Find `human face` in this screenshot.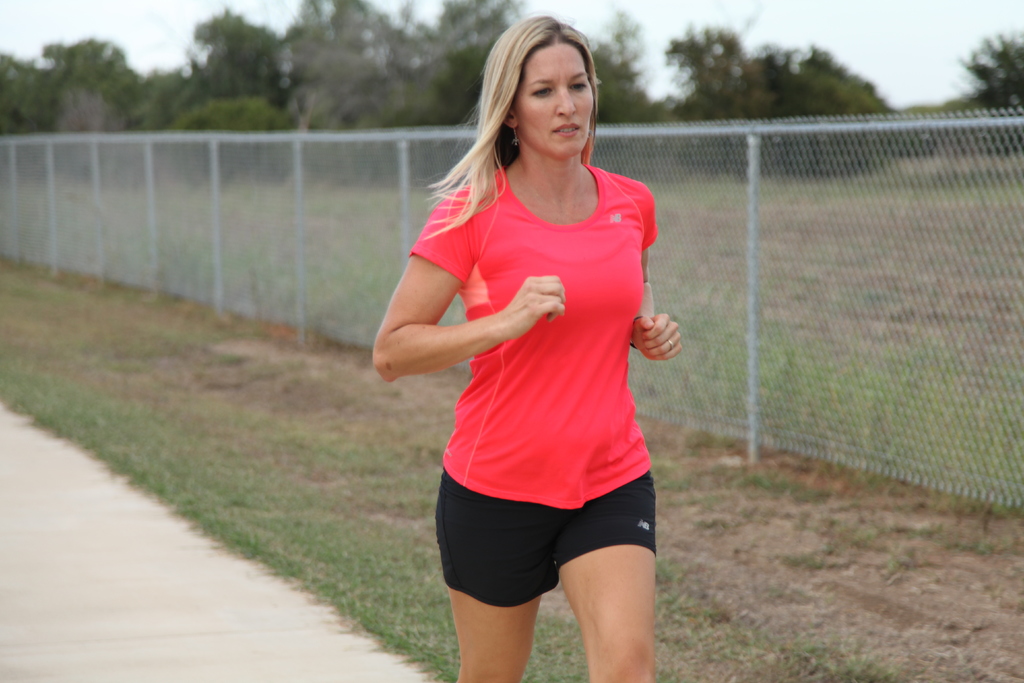
The bounding box for `human face` is left=511, top=39, right=591, bottom=161.
